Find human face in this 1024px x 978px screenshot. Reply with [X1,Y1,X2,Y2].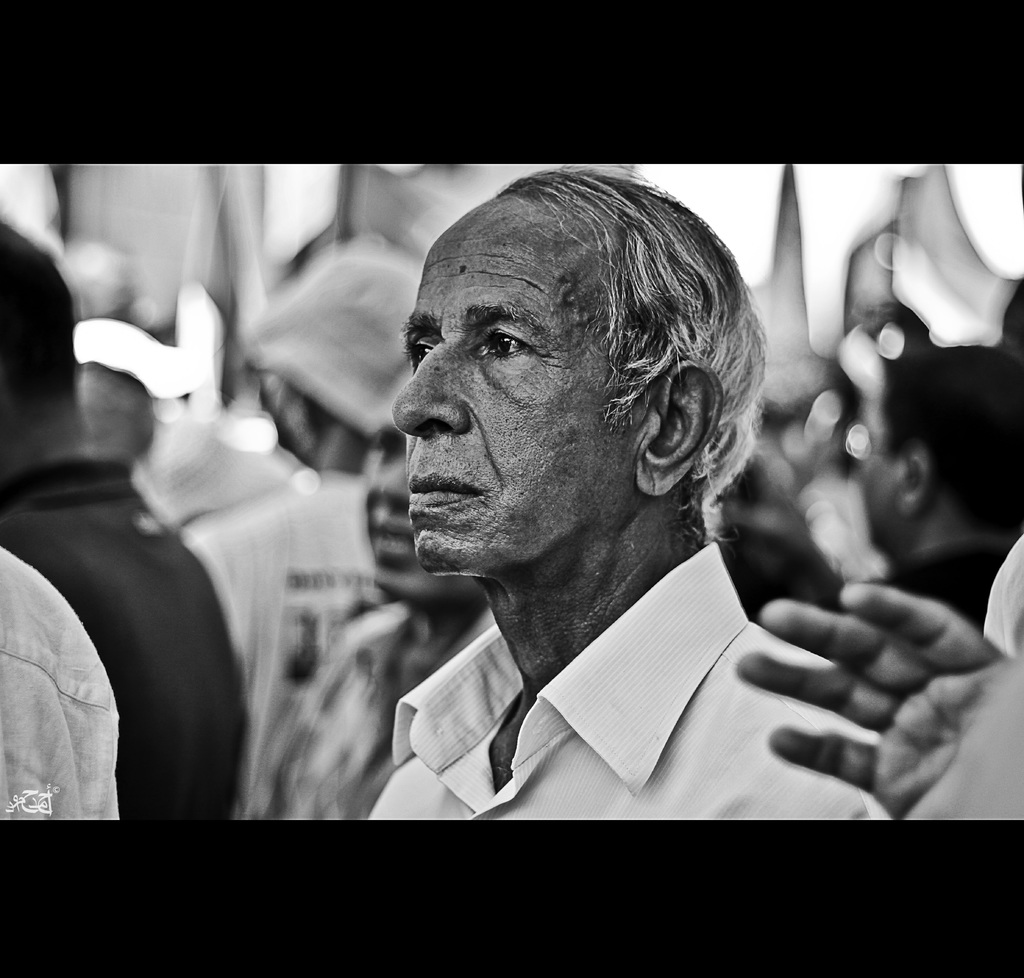
[389,213,645,570].
